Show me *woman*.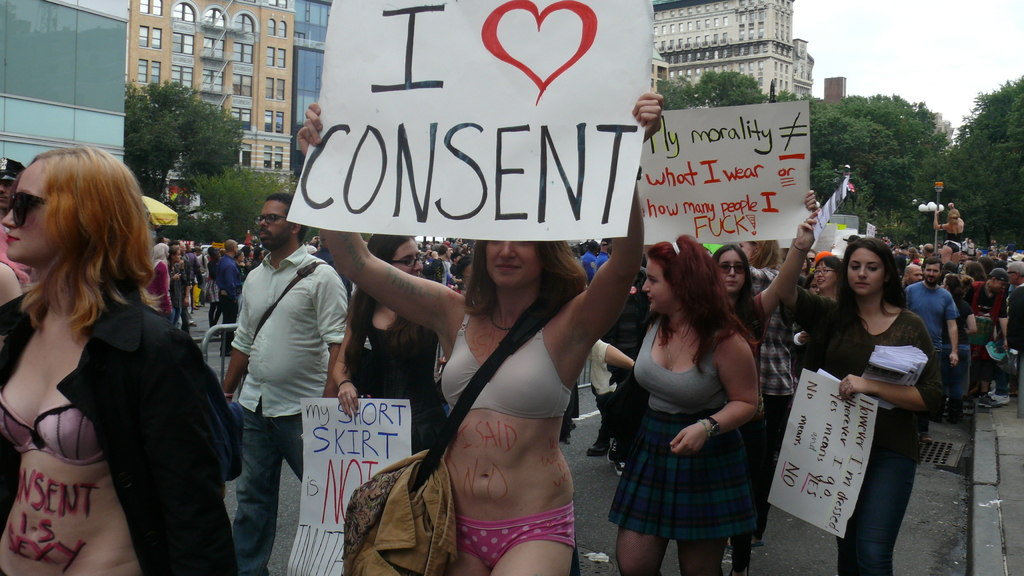
*woman* is here: locate(295, 97, 664, 575).
